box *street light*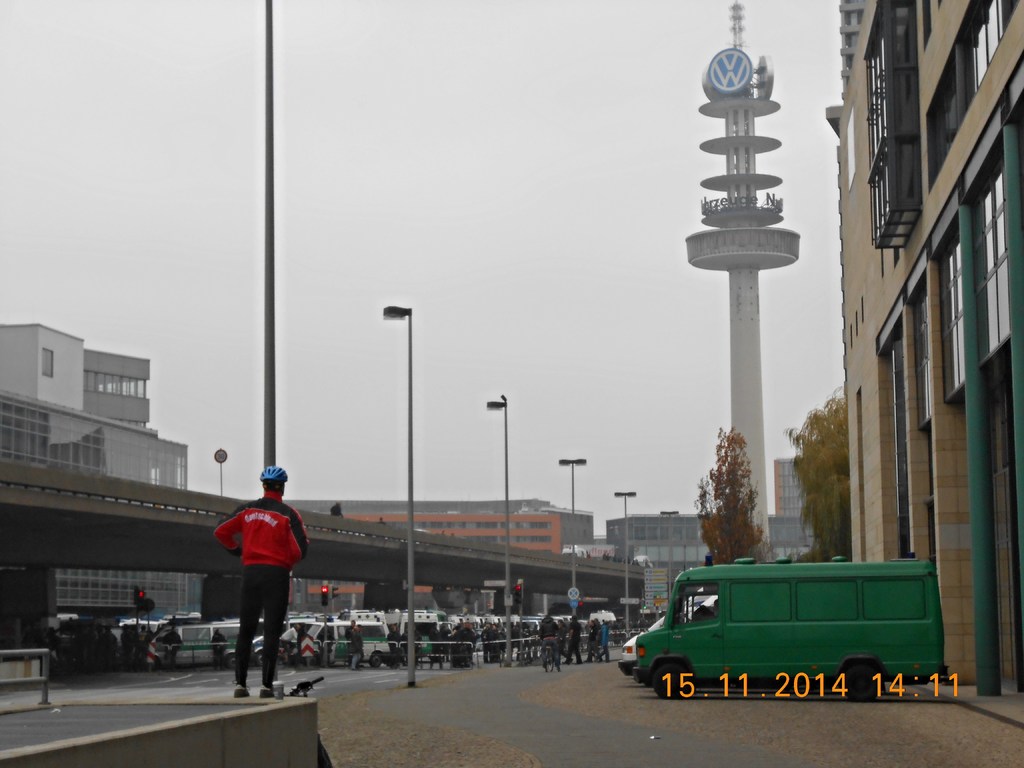
x1=615, y1=487, x2=637, y2=640
